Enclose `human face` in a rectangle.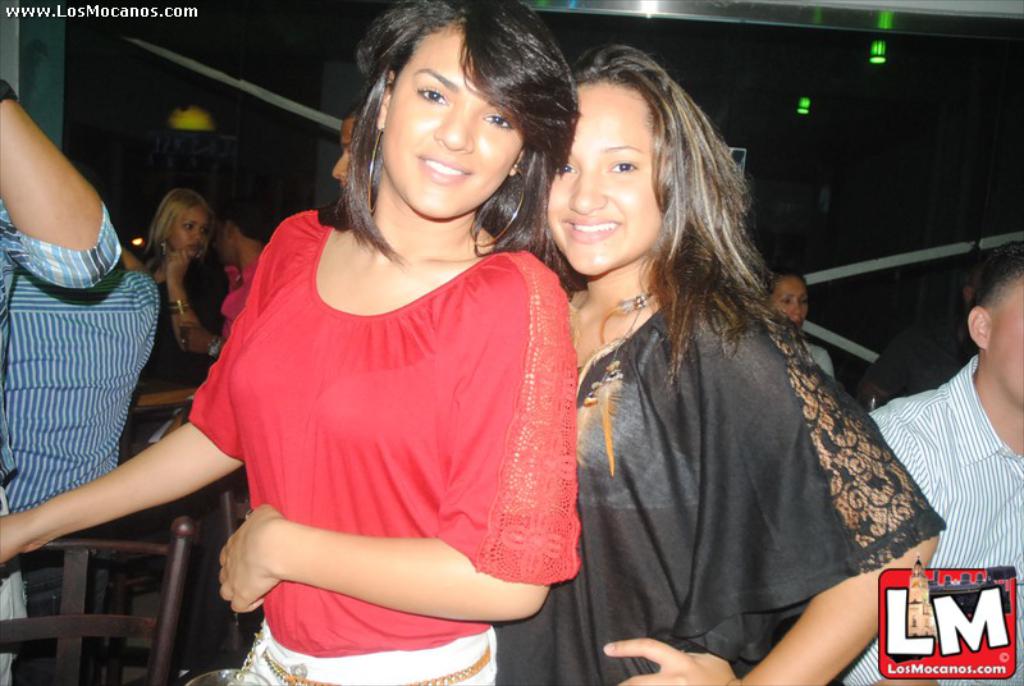
Rect(380, 35, 522, 216).
